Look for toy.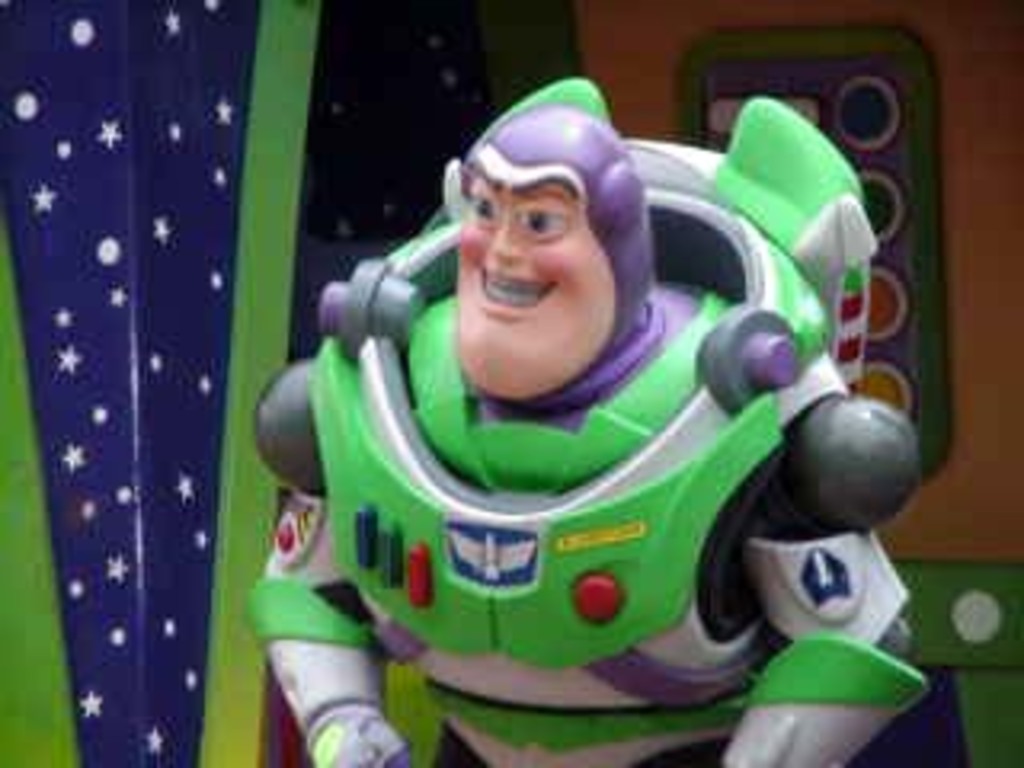
Found: Rect(179, 109, 931, 720).
